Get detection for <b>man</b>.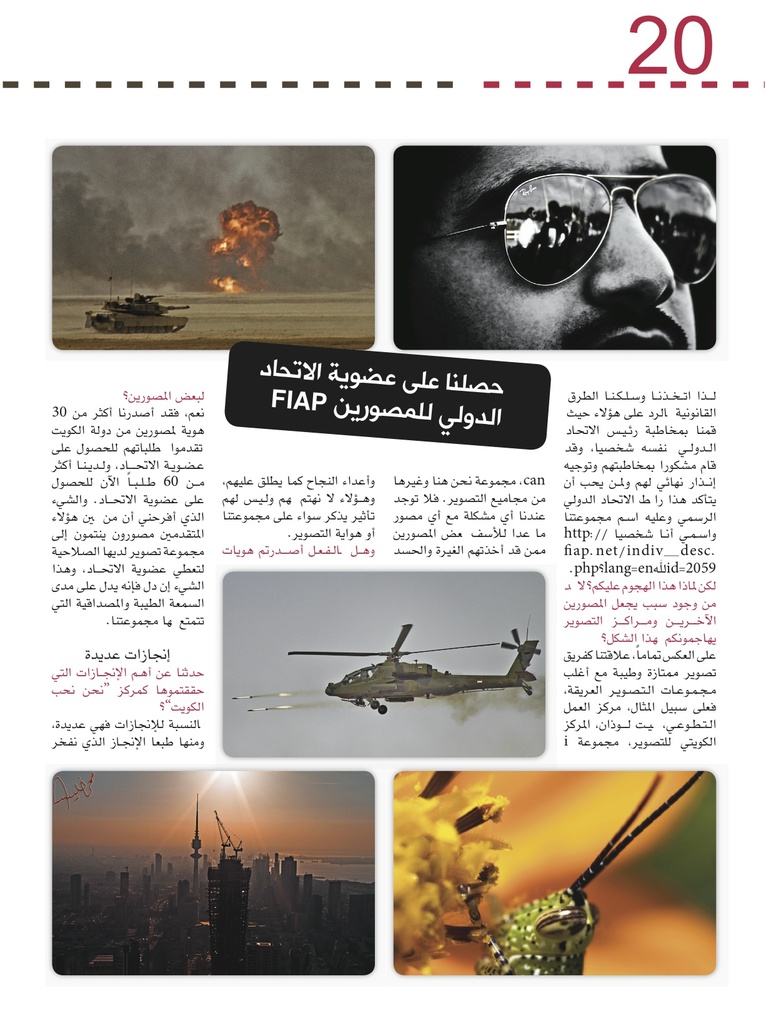
Detection: box=[387, 124, 763, 345].
